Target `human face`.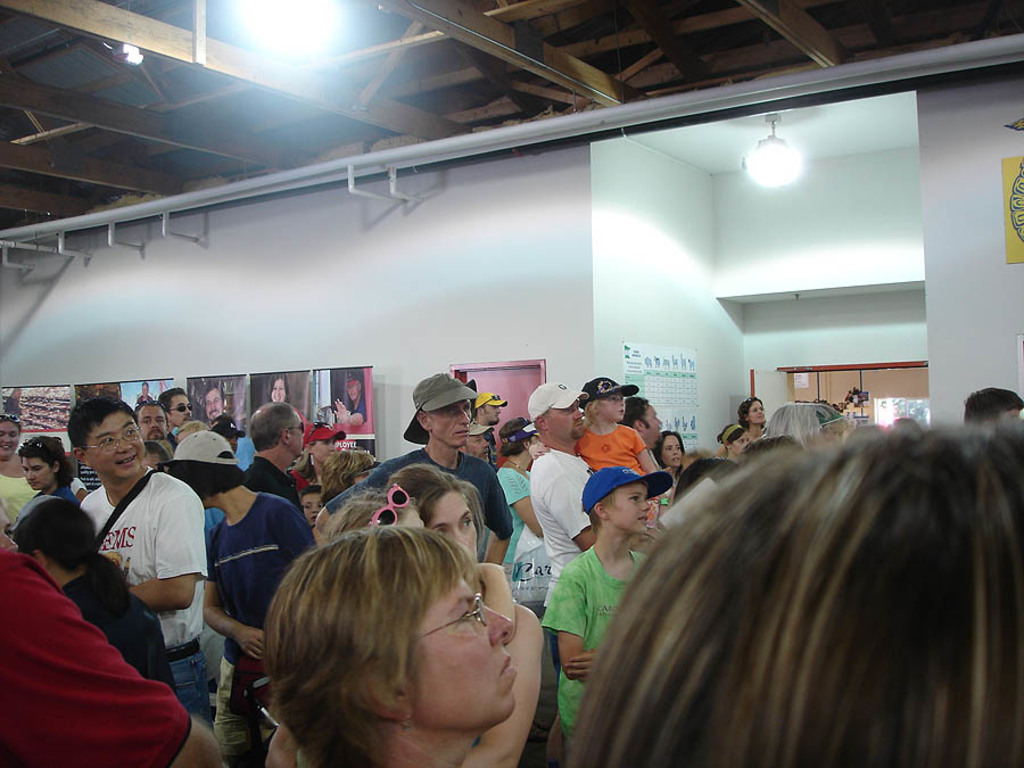
Target region: box=[433, 487, 481, 558].
